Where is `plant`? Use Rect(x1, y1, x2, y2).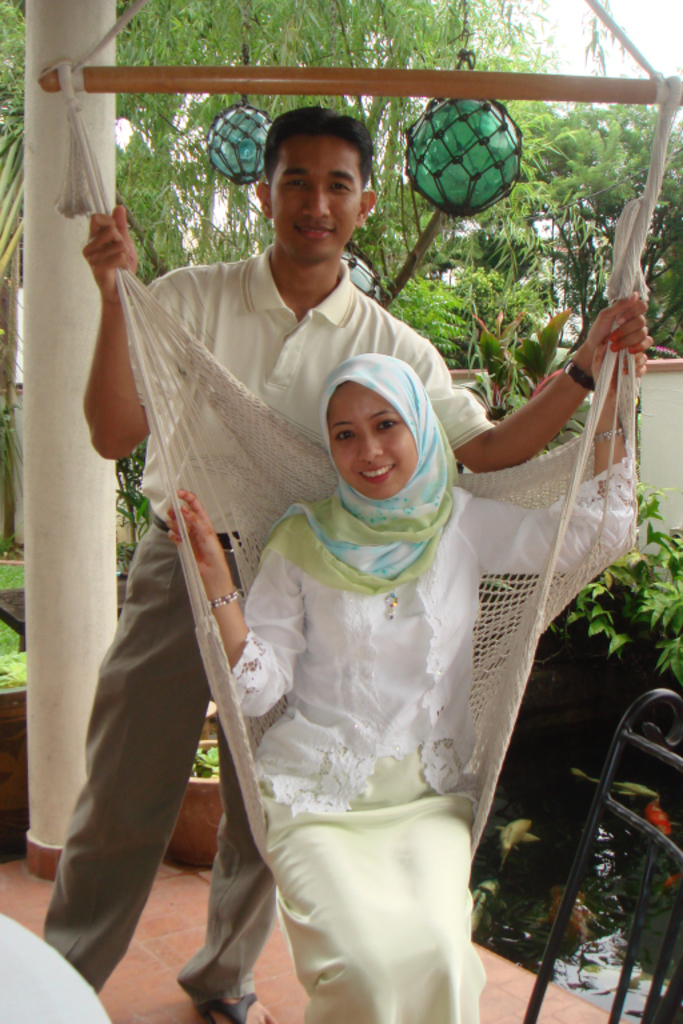
Rect(0, 563, 32, 700).
